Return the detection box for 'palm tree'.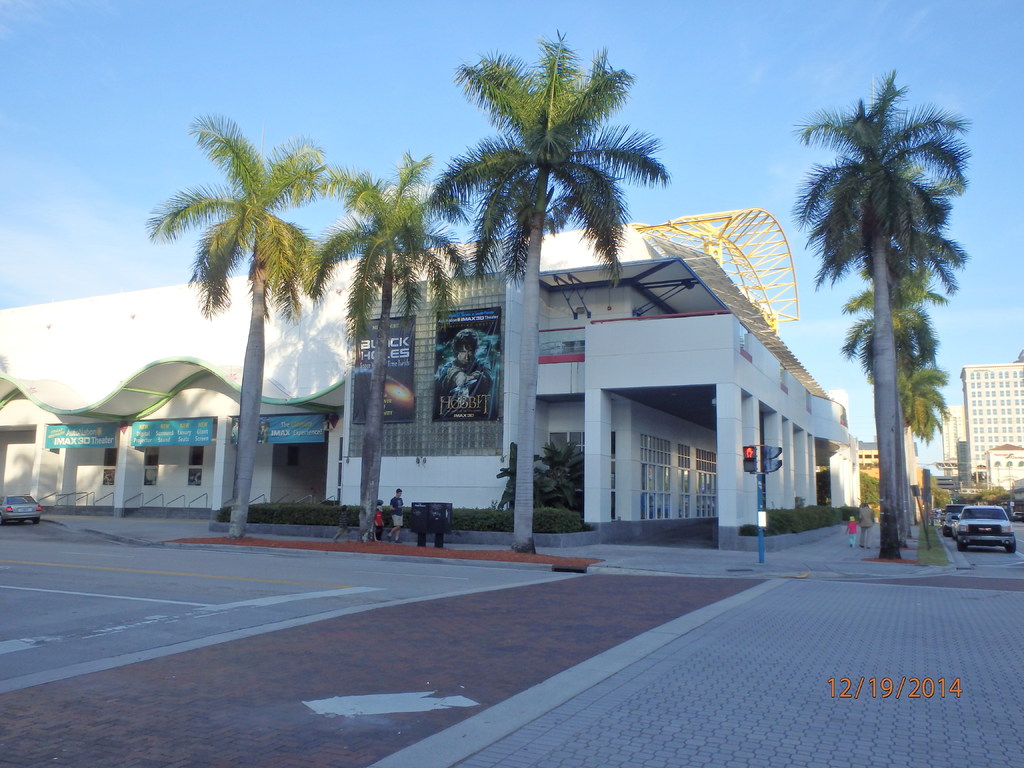
171,156,312,516.
